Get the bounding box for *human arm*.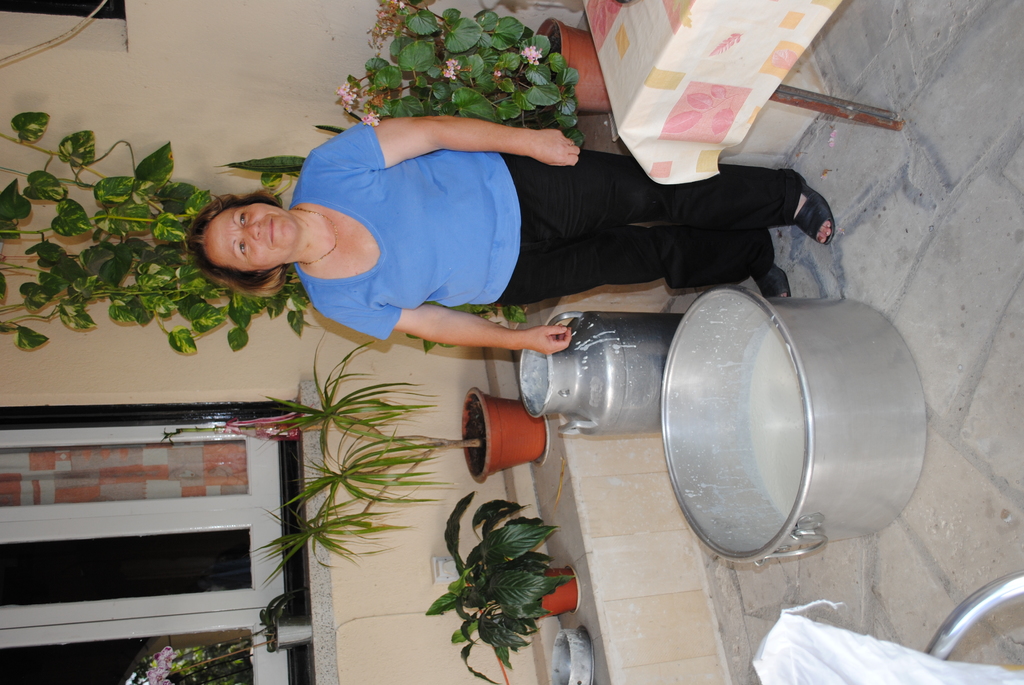
<bbox>316, 304, 574, 358</bbox>.
